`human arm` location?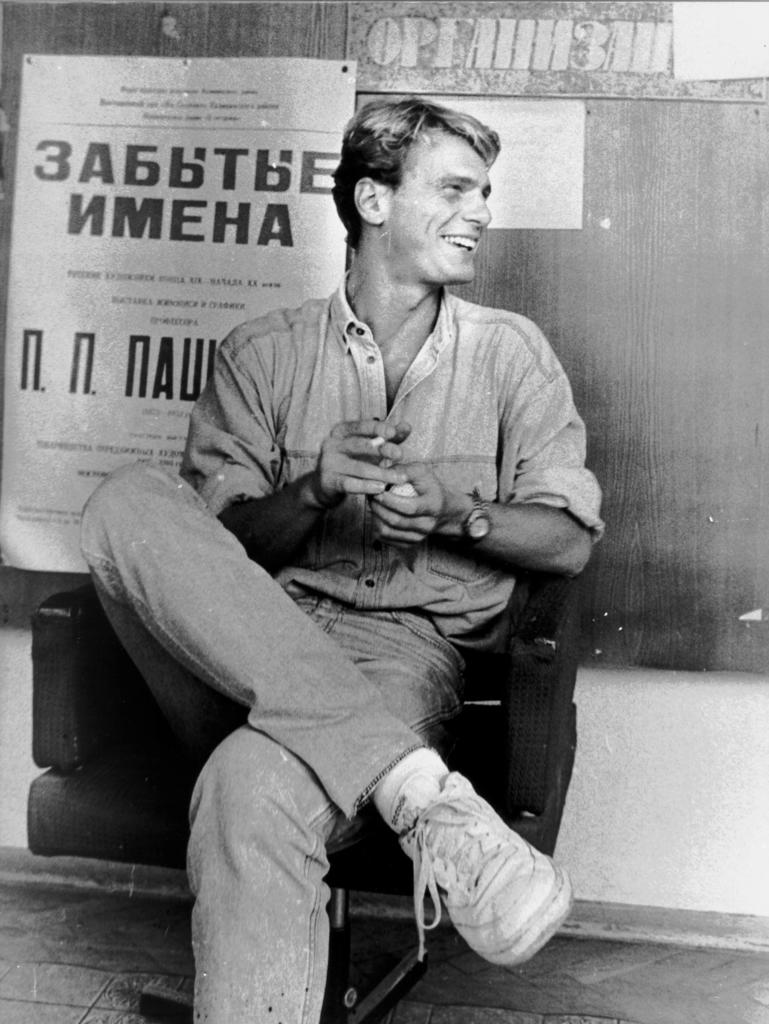
182, 335, 400, 570
